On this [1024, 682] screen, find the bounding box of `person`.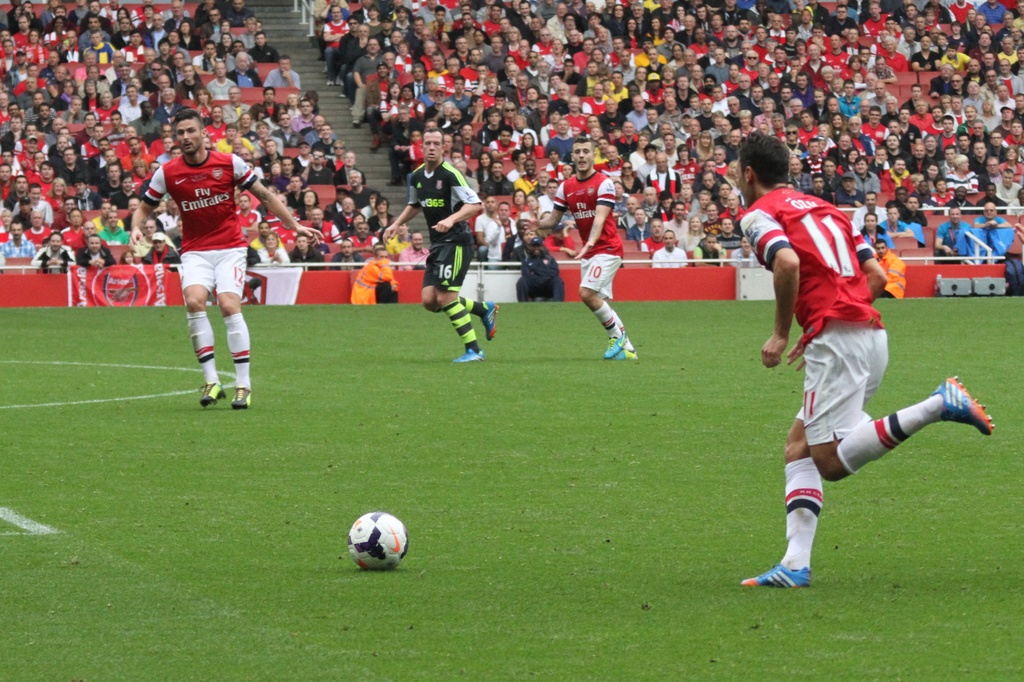
Bounding box: {"left": 23, "top": 208, "right": 54, "bottom": 243}.
